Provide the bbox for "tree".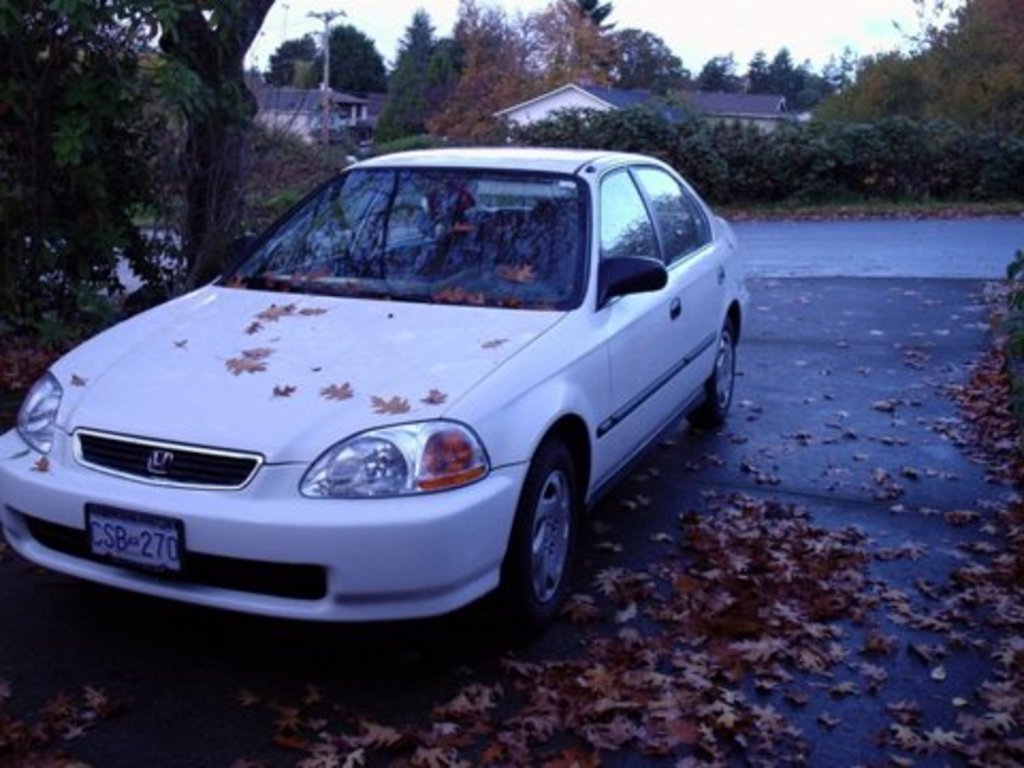
[307,17,393,94].
